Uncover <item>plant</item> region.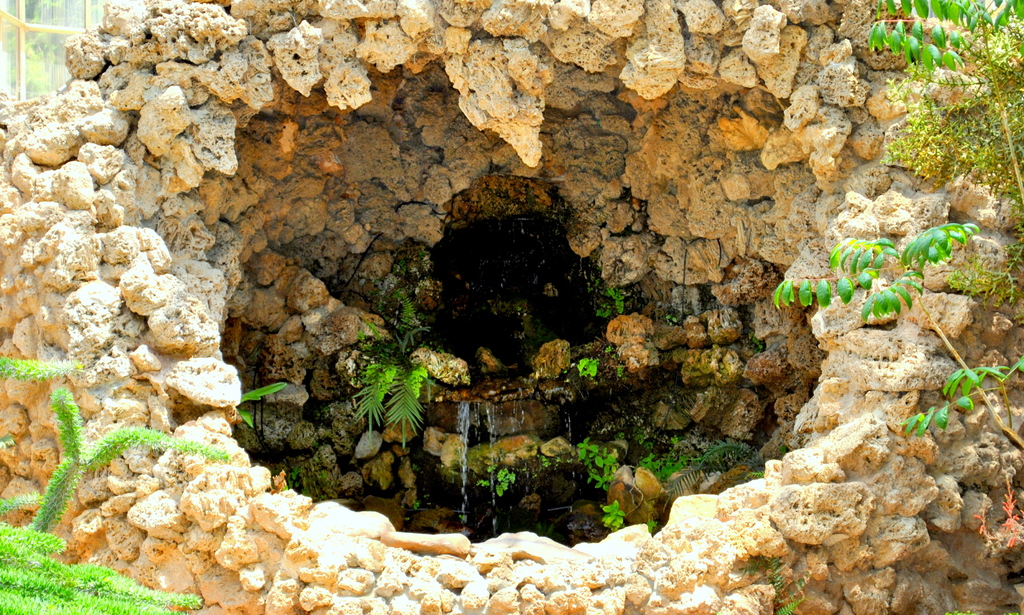
Uncovered: 596,347,623,355.
